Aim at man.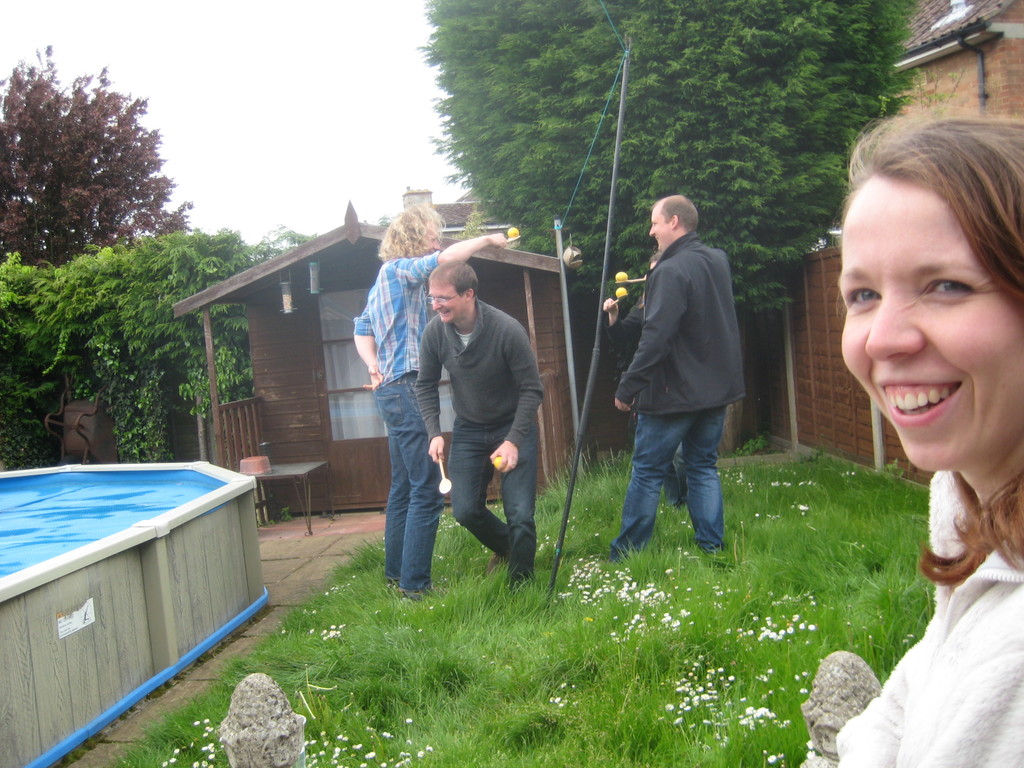
Aimed at 405:252:549:591.
